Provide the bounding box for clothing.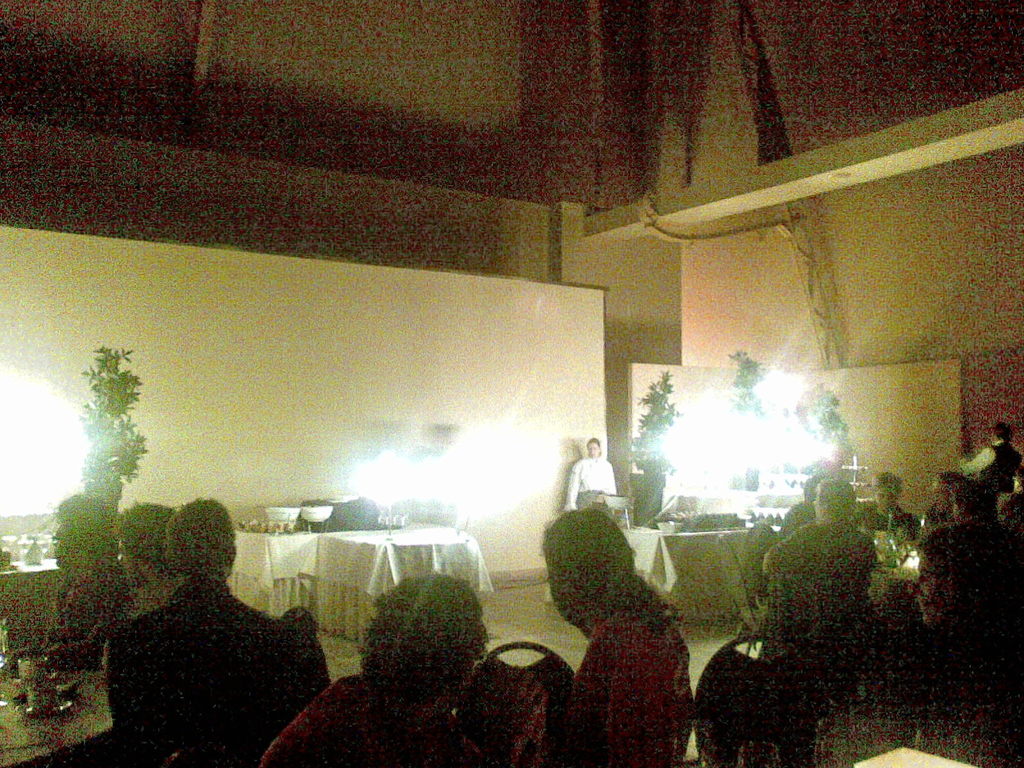
detection(47, 557, 121, 671).
